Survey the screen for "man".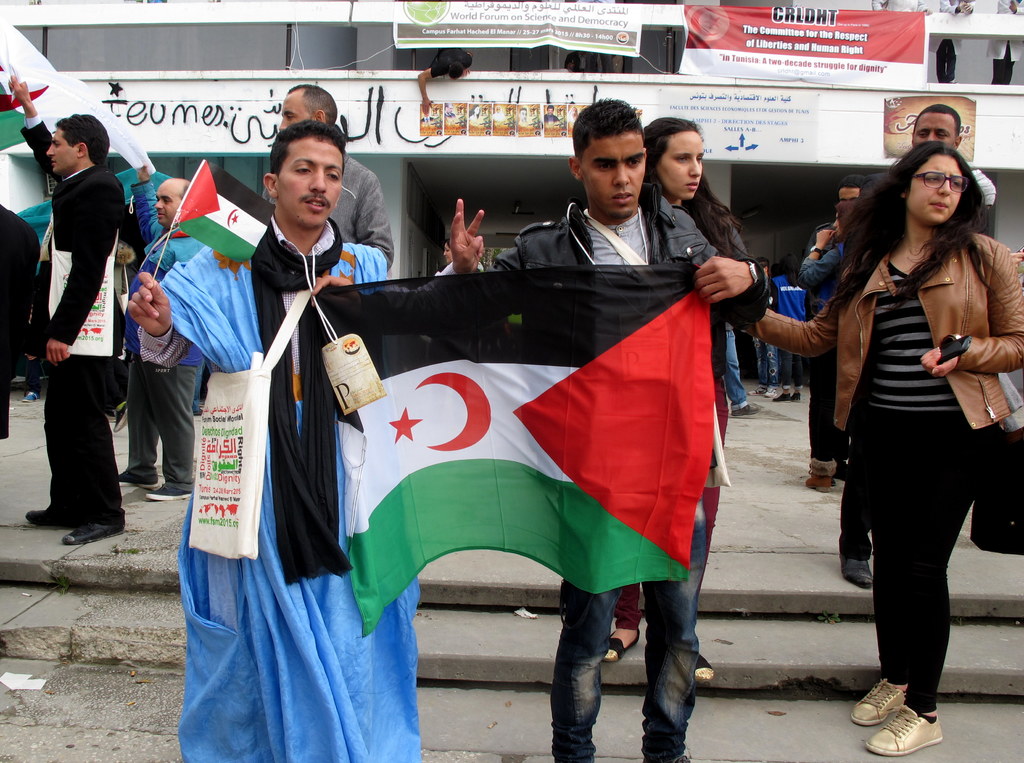
Survey found: 118 161 204 502.
